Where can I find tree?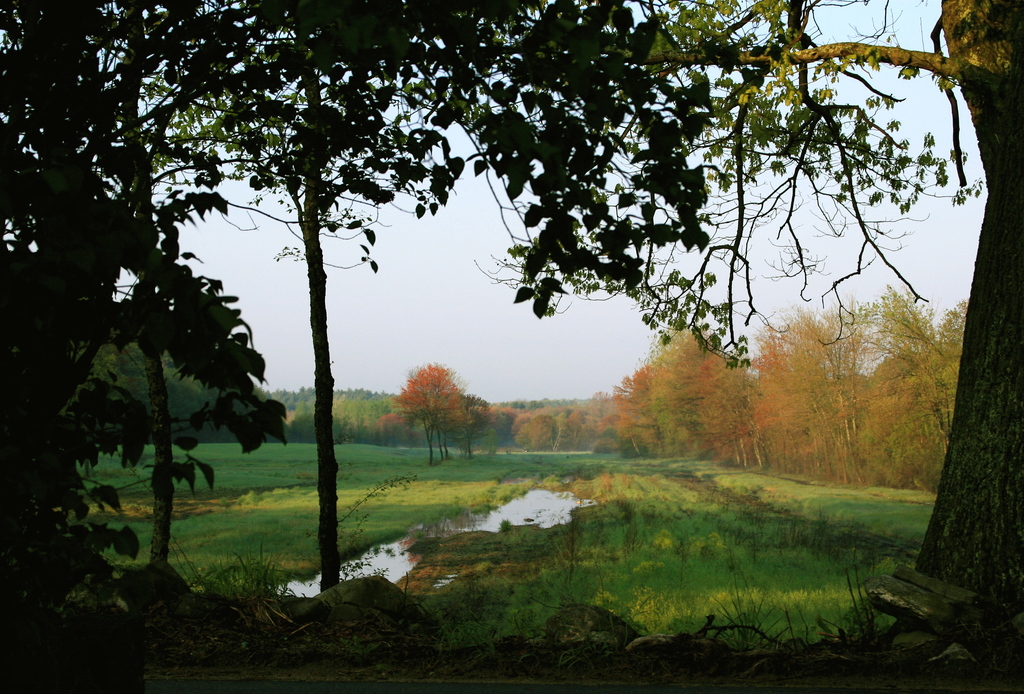
You can find it at Rect(0, 3, 1023, 684).
